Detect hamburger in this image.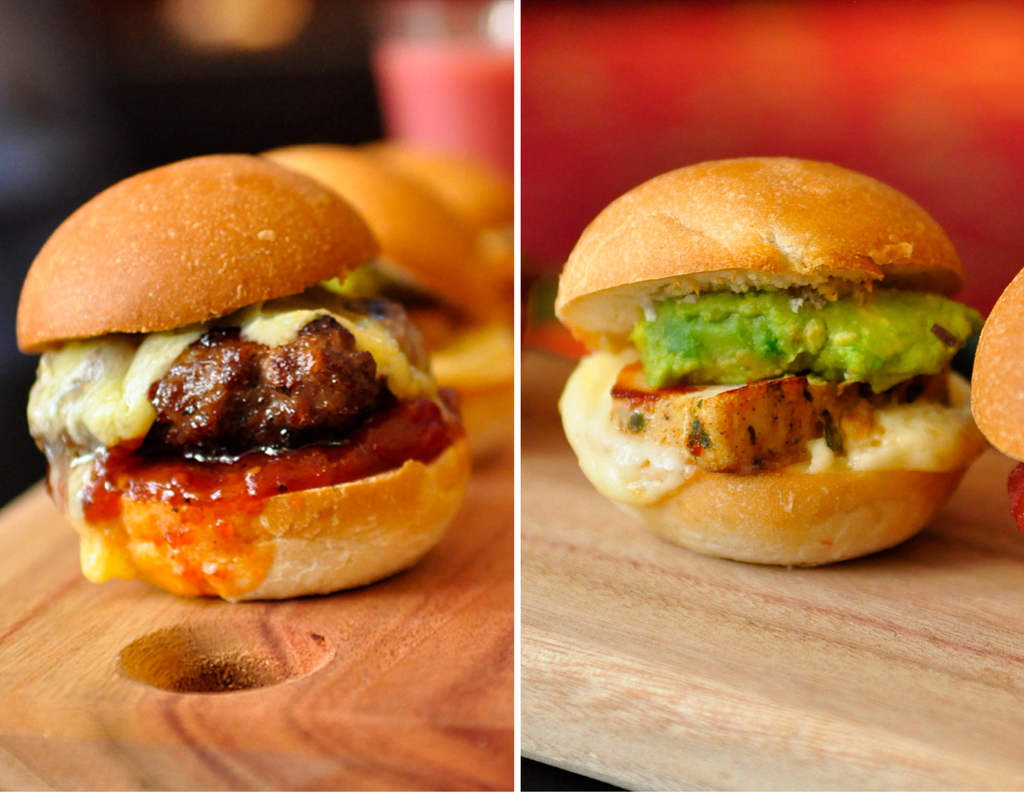
Detection: detection(552, 152, 989, 569).
